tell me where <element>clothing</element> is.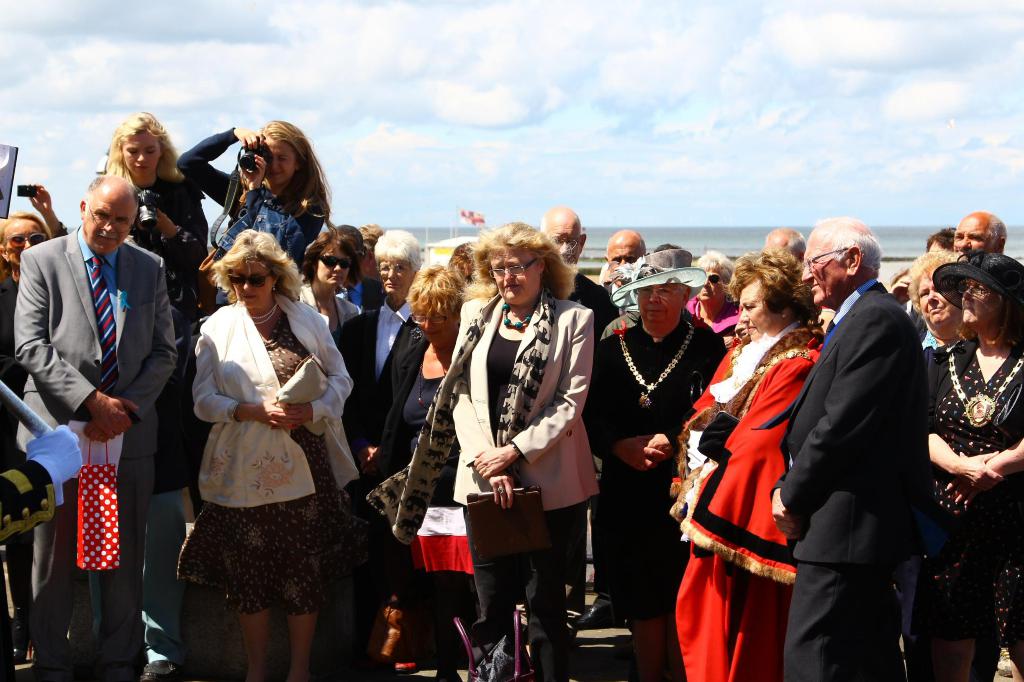
<element>clothing</element> is at <bbox>174, 284, 346, 603</bbox>.
